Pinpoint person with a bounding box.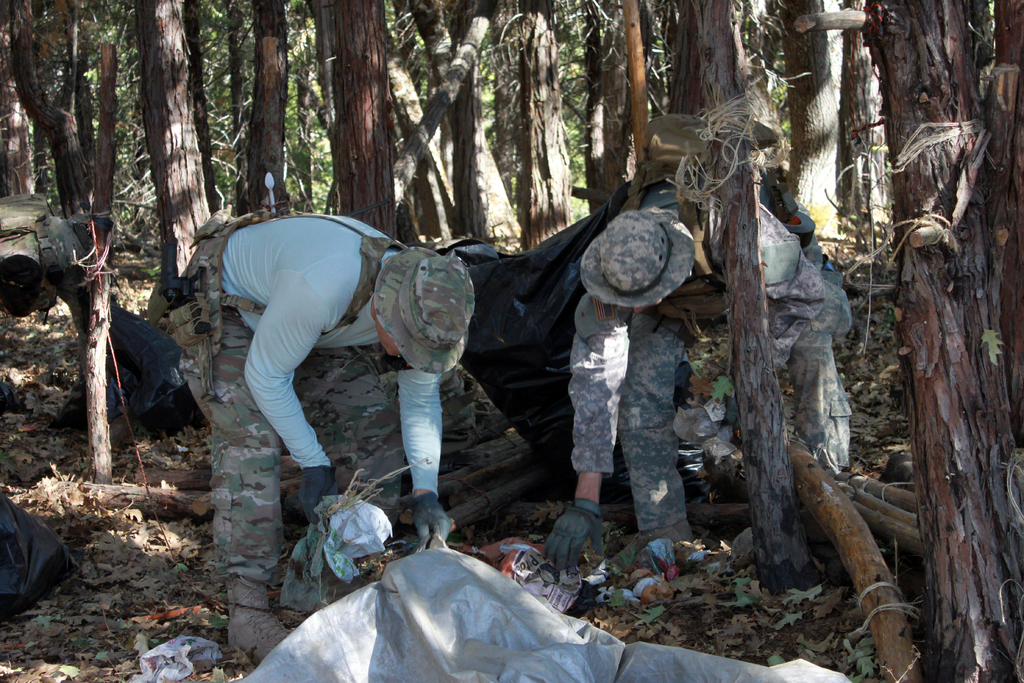
left=152, top=214, right=479, bottom=664.
